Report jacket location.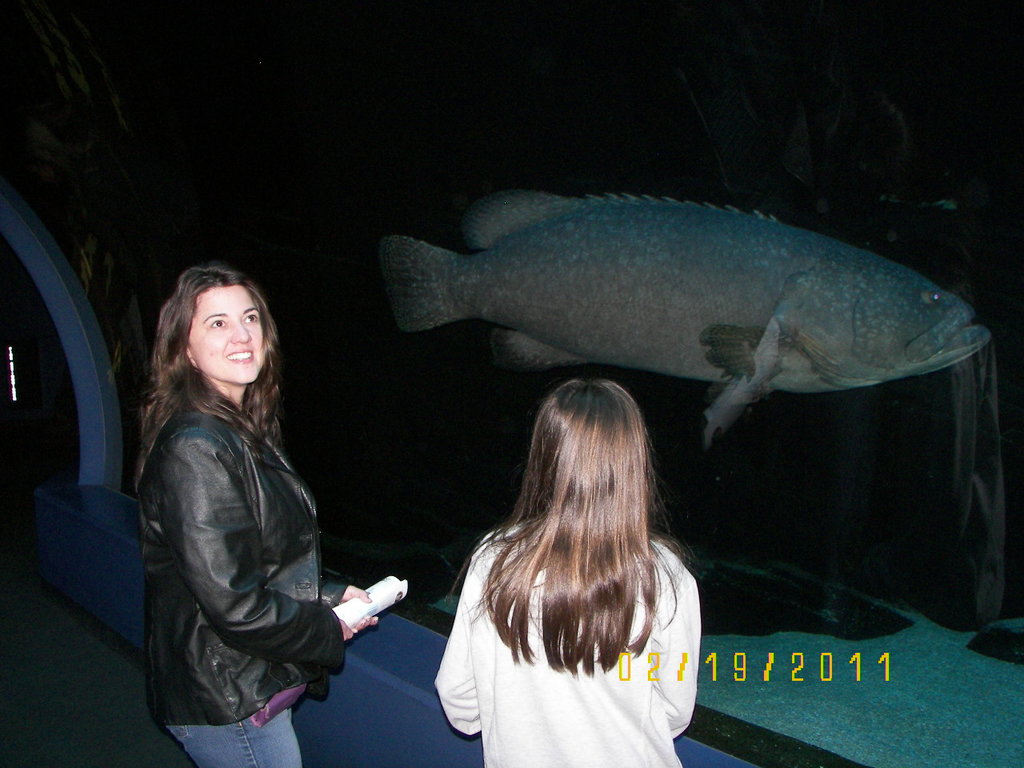
Report: bbox=[108, 372, 404, 736].
